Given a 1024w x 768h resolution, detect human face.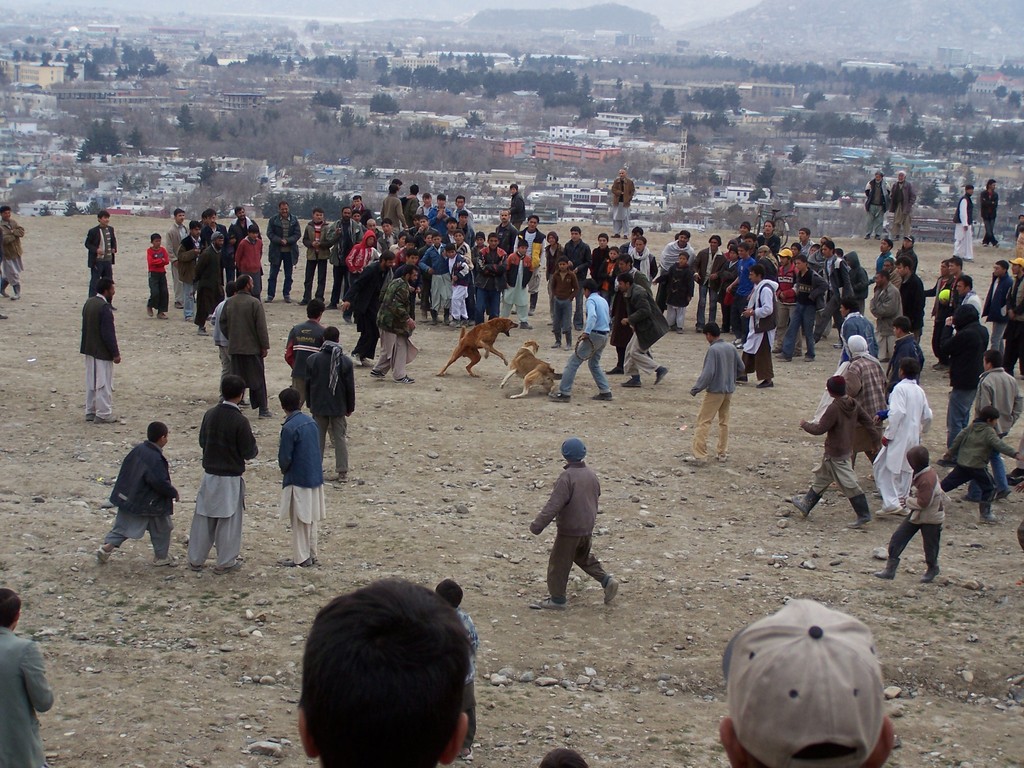
434/236/444/252.
